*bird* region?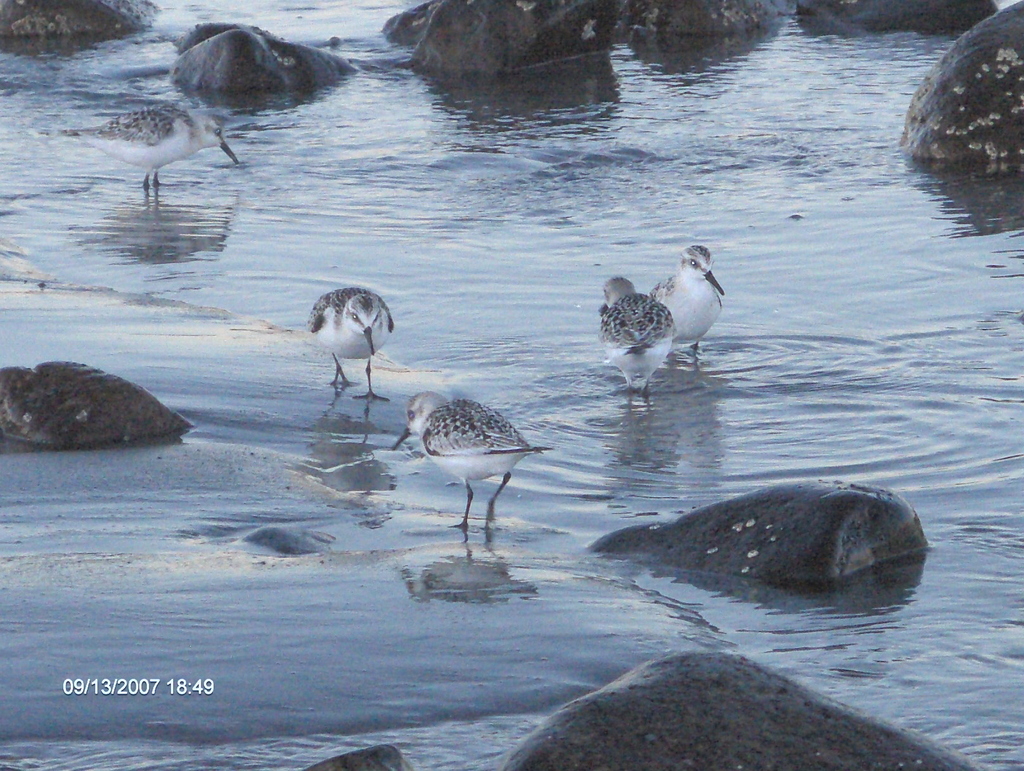
left=595, top=270, right=680, bottom=413
